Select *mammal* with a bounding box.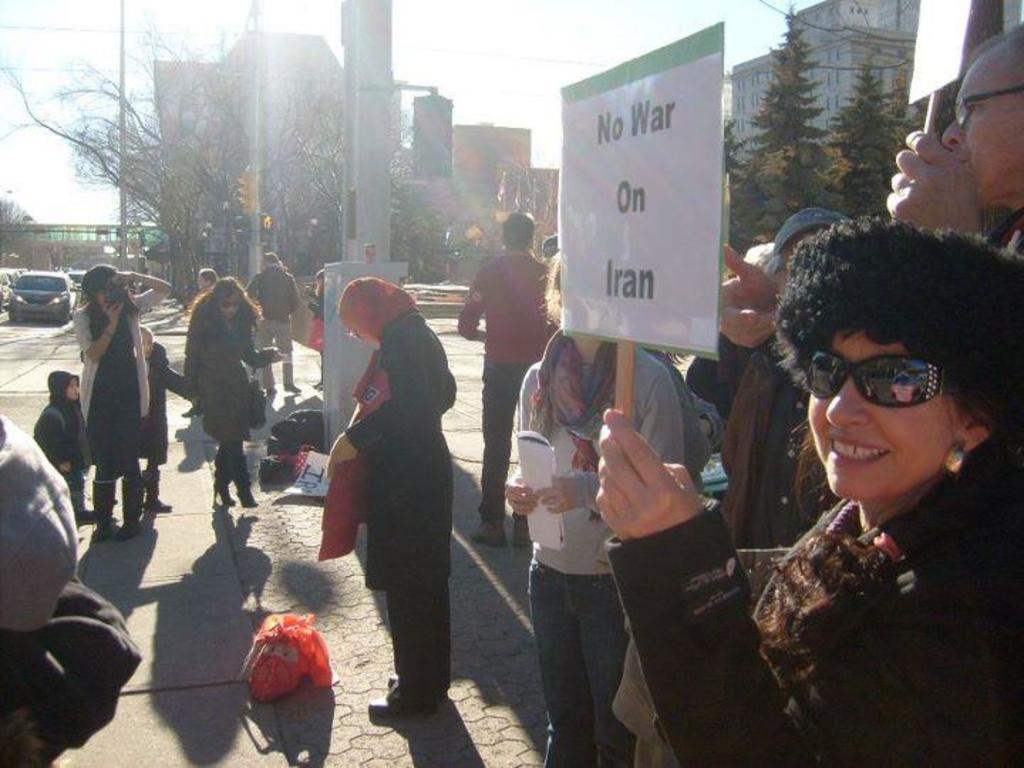
left=505, top=249, right=683, bottom=767.
